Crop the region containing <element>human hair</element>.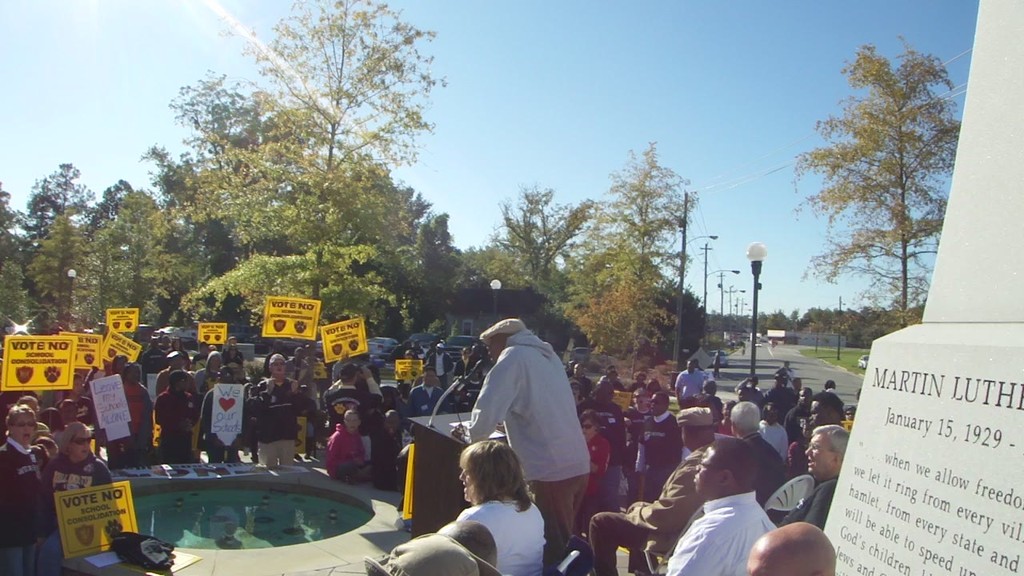
Crop region: box(654, 390, 670, 400).
